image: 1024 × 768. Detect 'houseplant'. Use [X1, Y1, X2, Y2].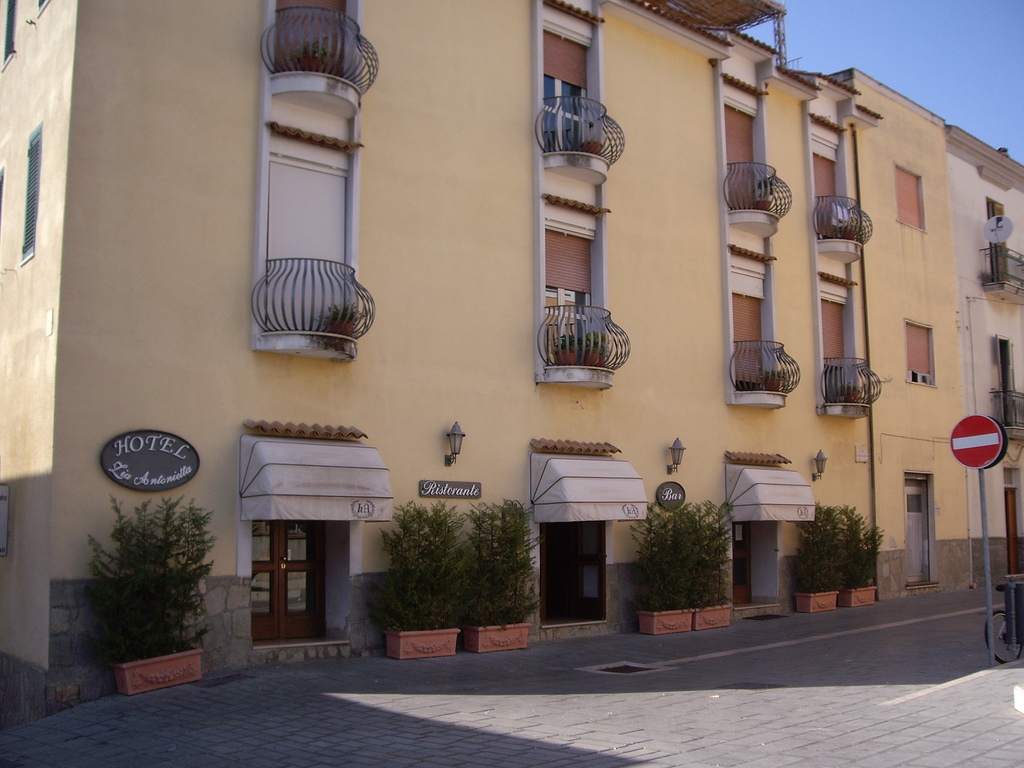
[548, 330, 575, 367].
